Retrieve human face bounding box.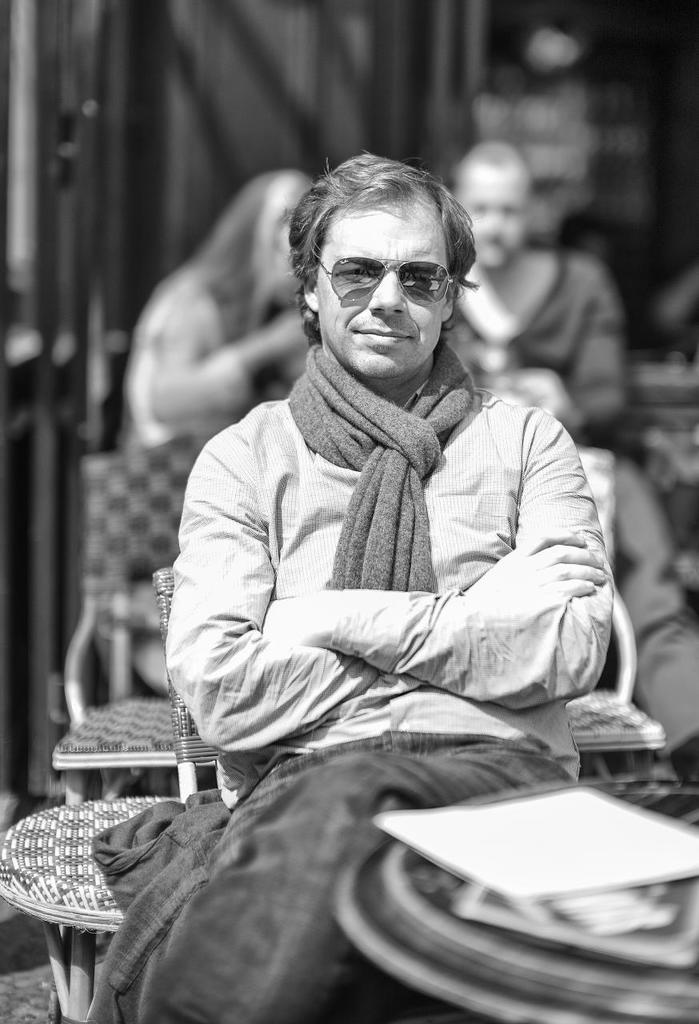
Bounding box: [left=458, top=174, right=529, bottom=272].
